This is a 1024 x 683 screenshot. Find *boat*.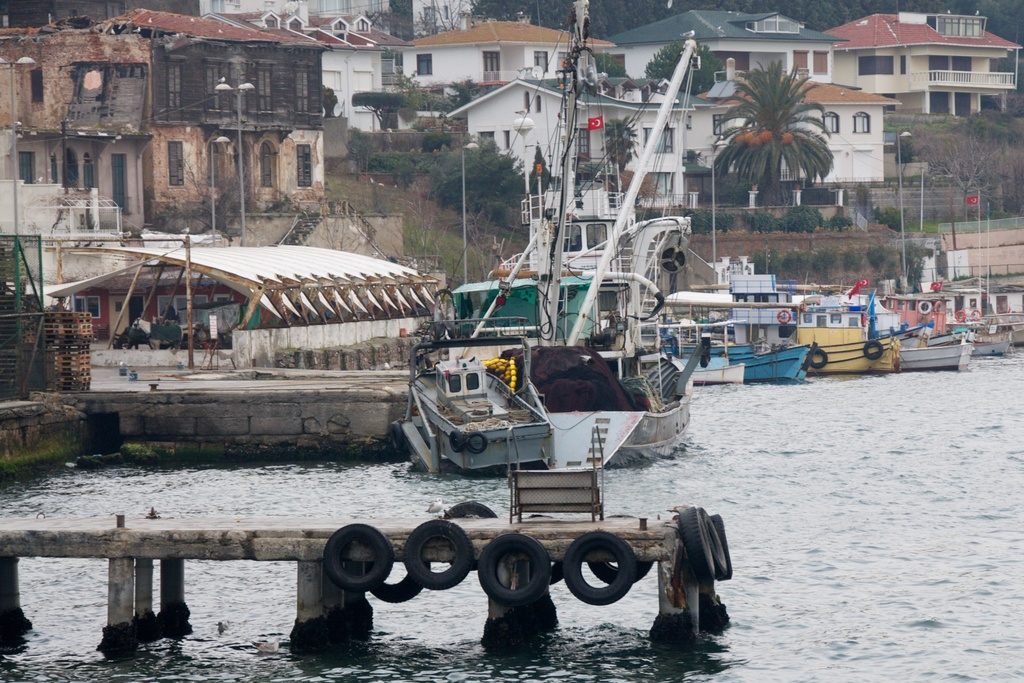
Bounding box: bbox=[643, 47, 714, 461].
